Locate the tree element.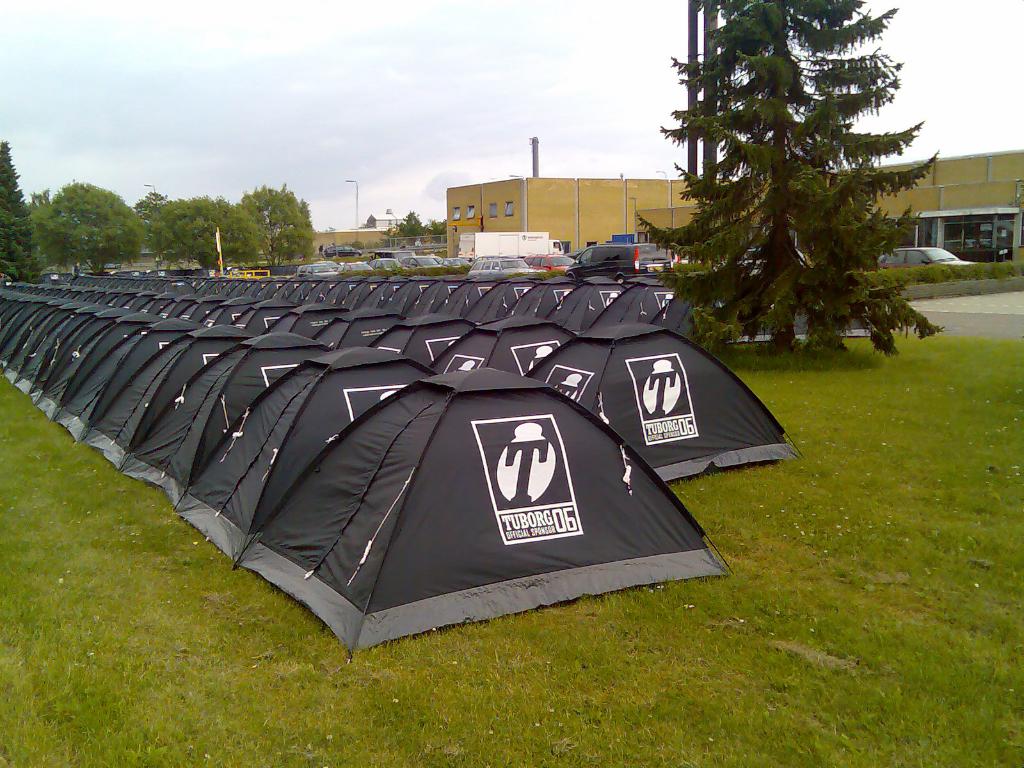
Element bbox: BBox(0, 142, 40, 275).
